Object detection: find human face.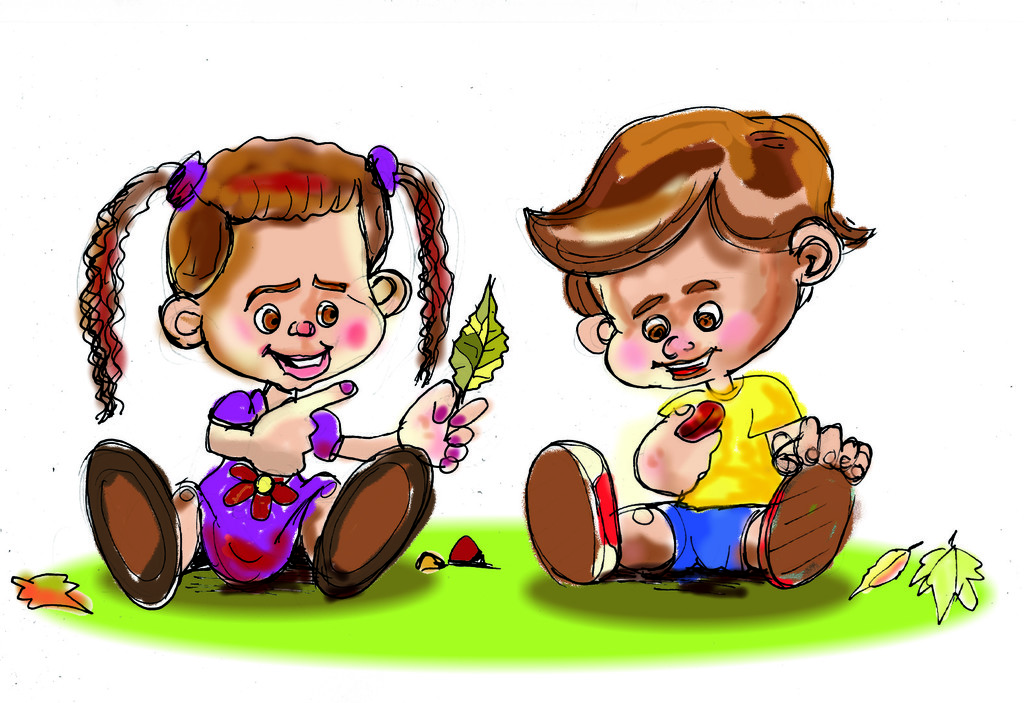
x1=585, y1=200, x2=798, y2=389.
